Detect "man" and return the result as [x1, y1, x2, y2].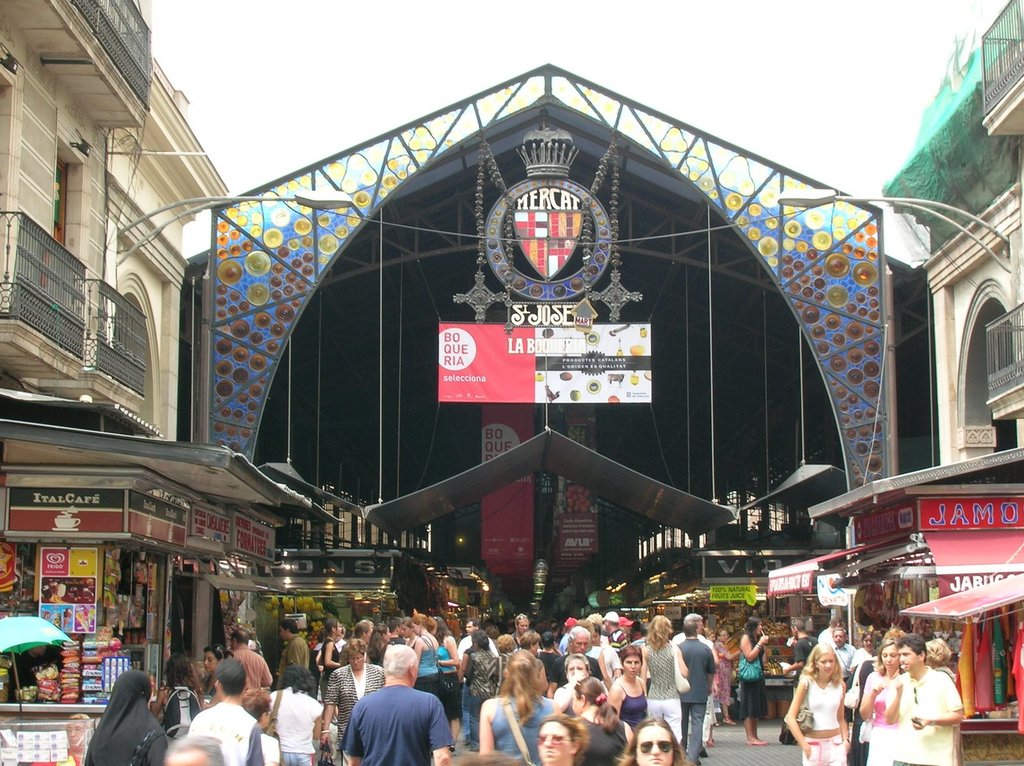
[881, 631, 961, 765].
